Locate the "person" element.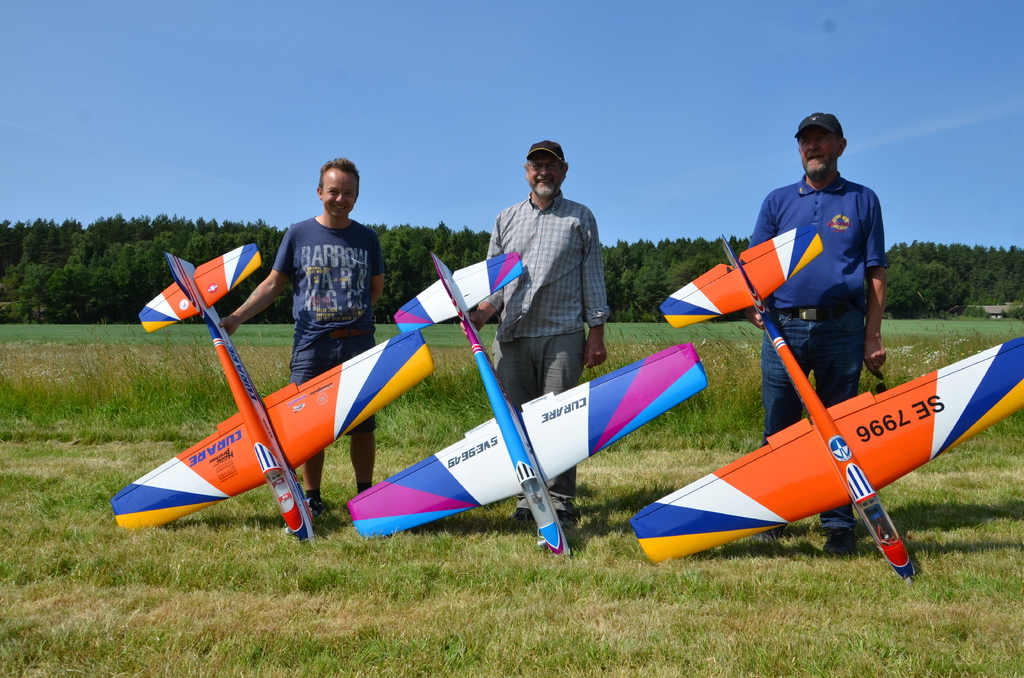
Element bbox: (left=723, top=117, right=911, bottom=491).
